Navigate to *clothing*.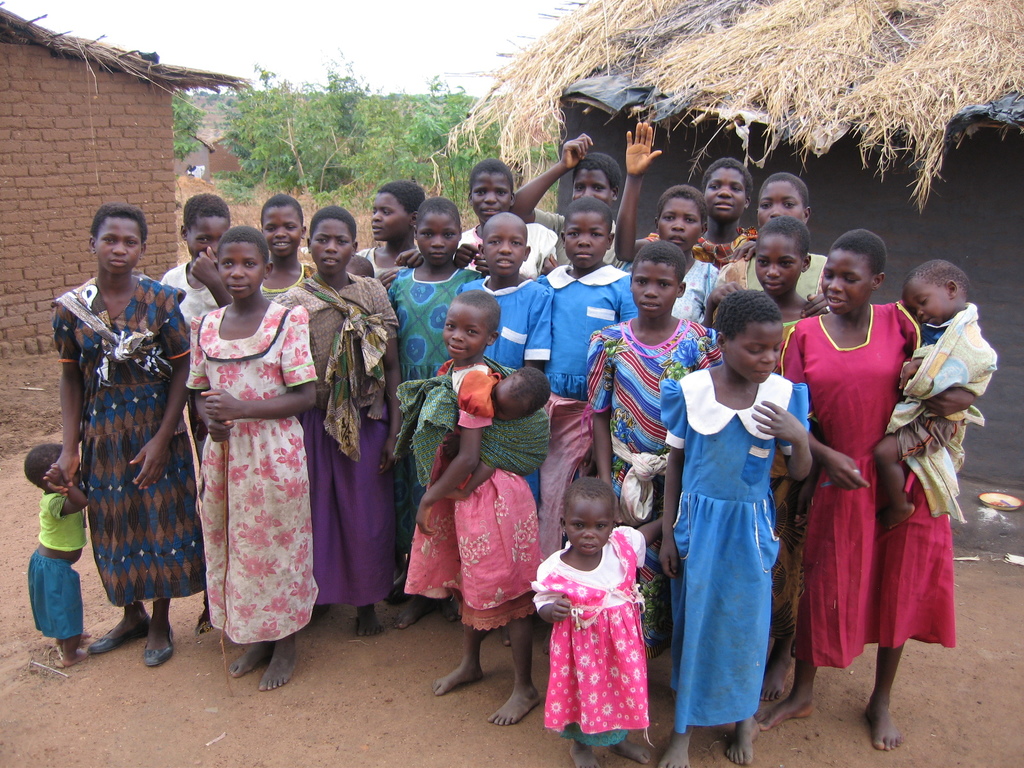
Navigation target: <box>382,187,483,630</box>.
